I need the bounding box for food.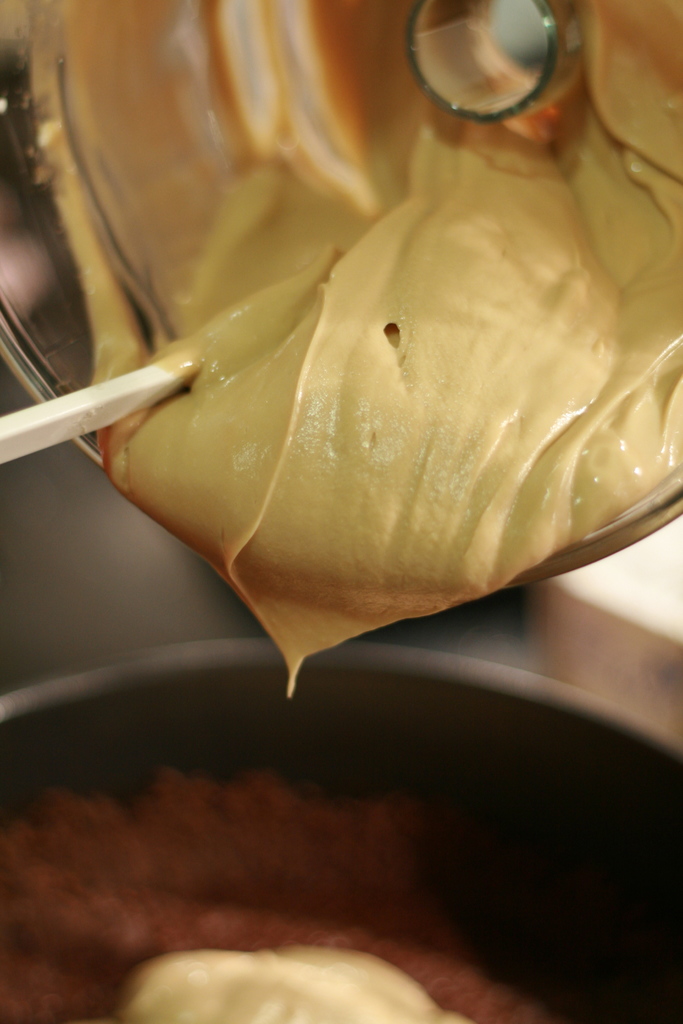
Here it is: 90/0/682/698.
